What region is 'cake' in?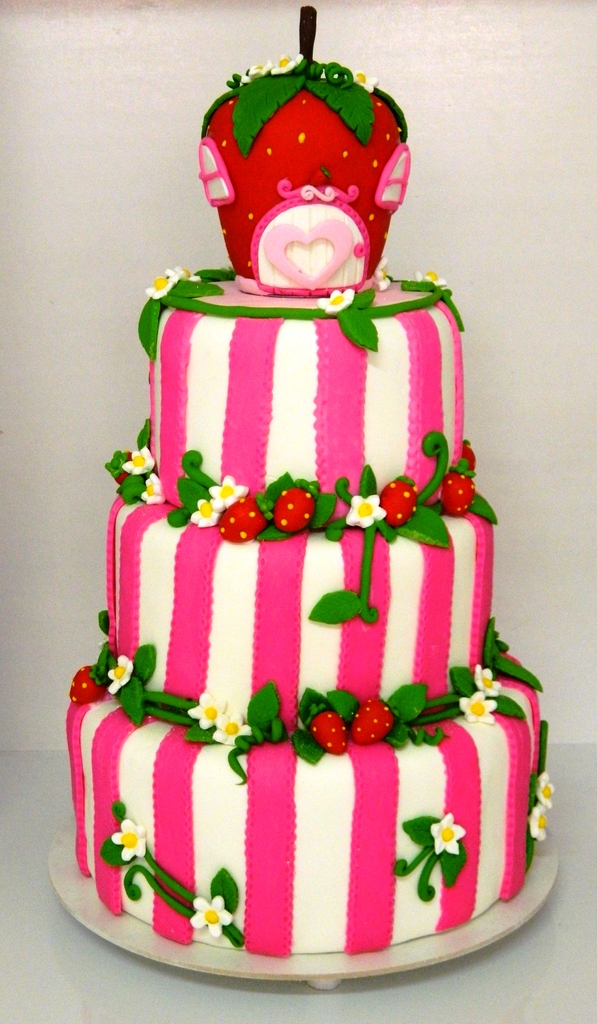
Rect(67, 8, 550, 952).
